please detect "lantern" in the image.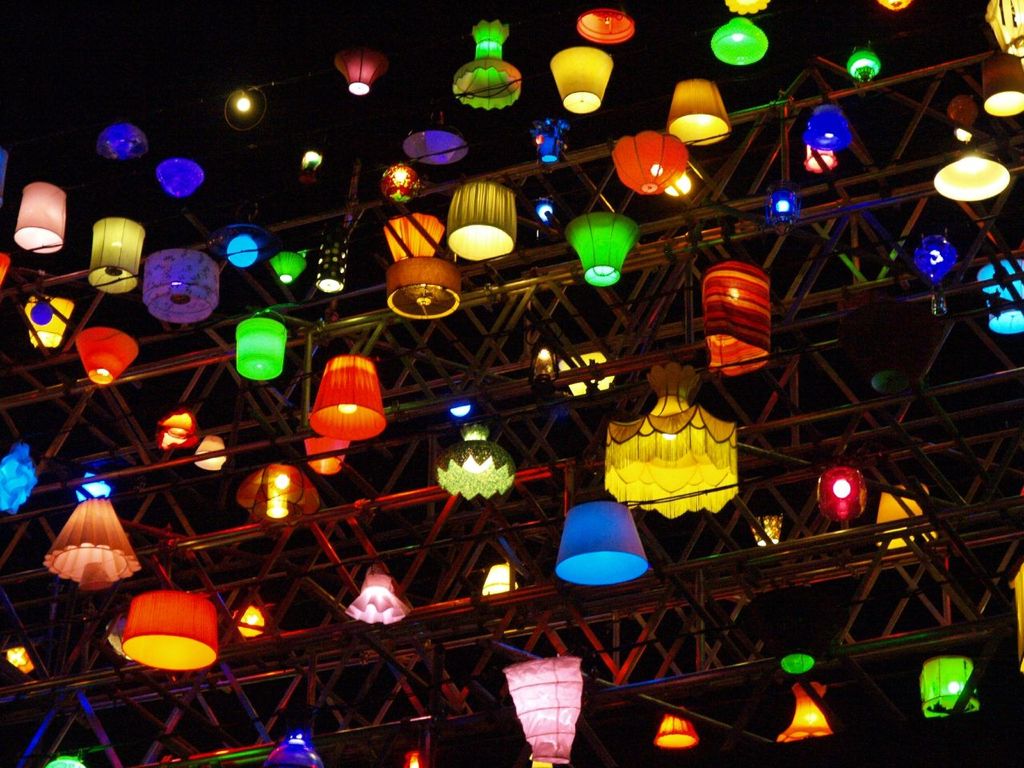
(432,422,516,498).
